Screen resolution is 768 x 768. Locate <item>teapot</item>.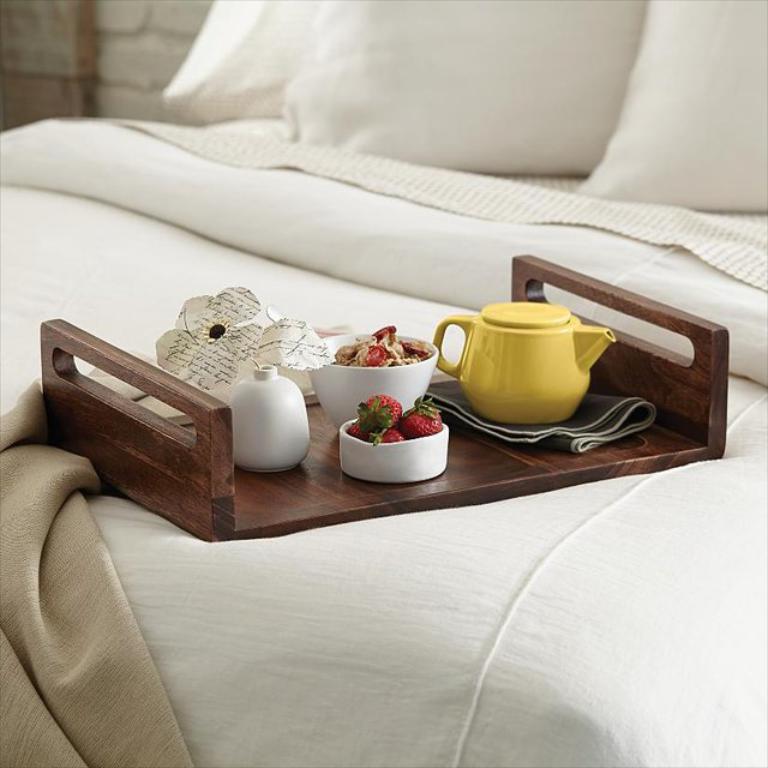
rect(434, 300, 614, 426).
